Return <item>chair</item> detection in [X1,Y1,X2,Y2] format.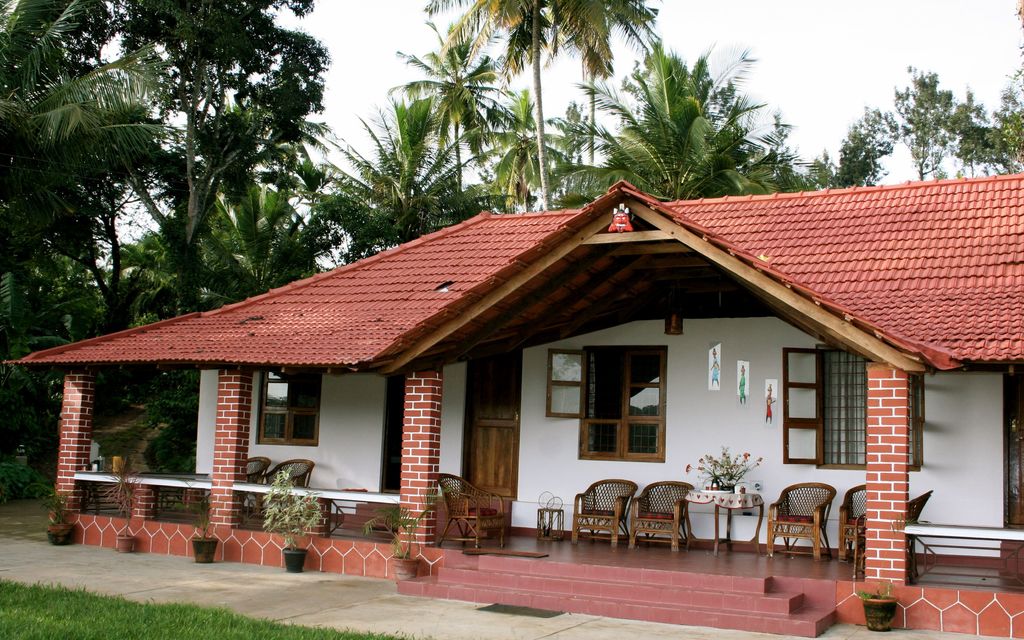
[772,485,846,567].
